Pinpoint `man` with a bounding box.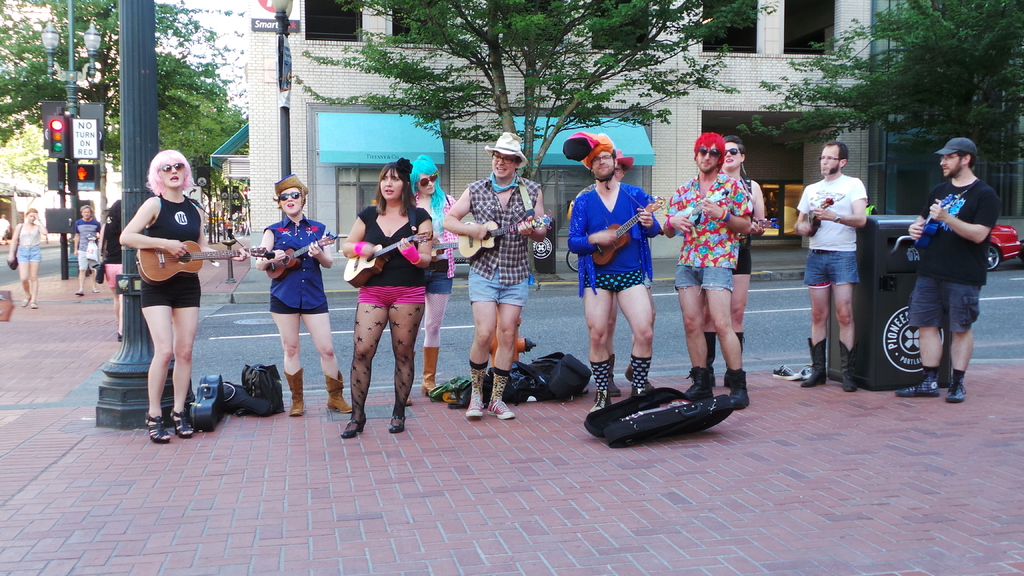
locate(890, 138, 999, 402).
